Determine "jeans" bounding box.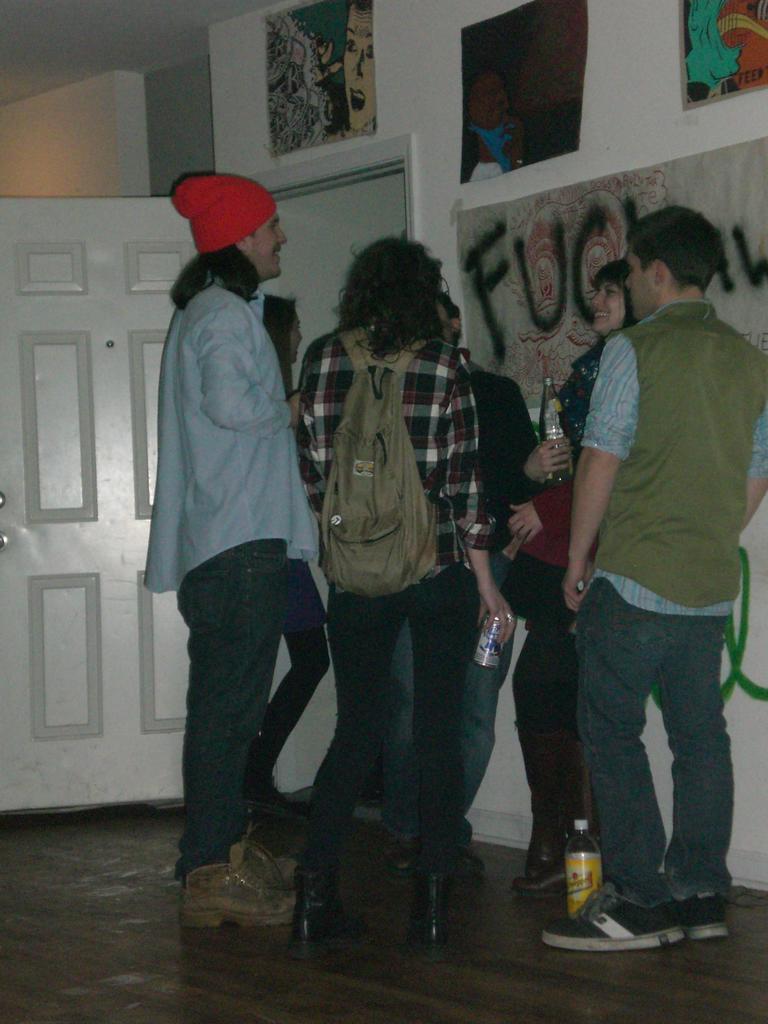
Determined: <bbox>566, 587, 751, 930</bbox>.
